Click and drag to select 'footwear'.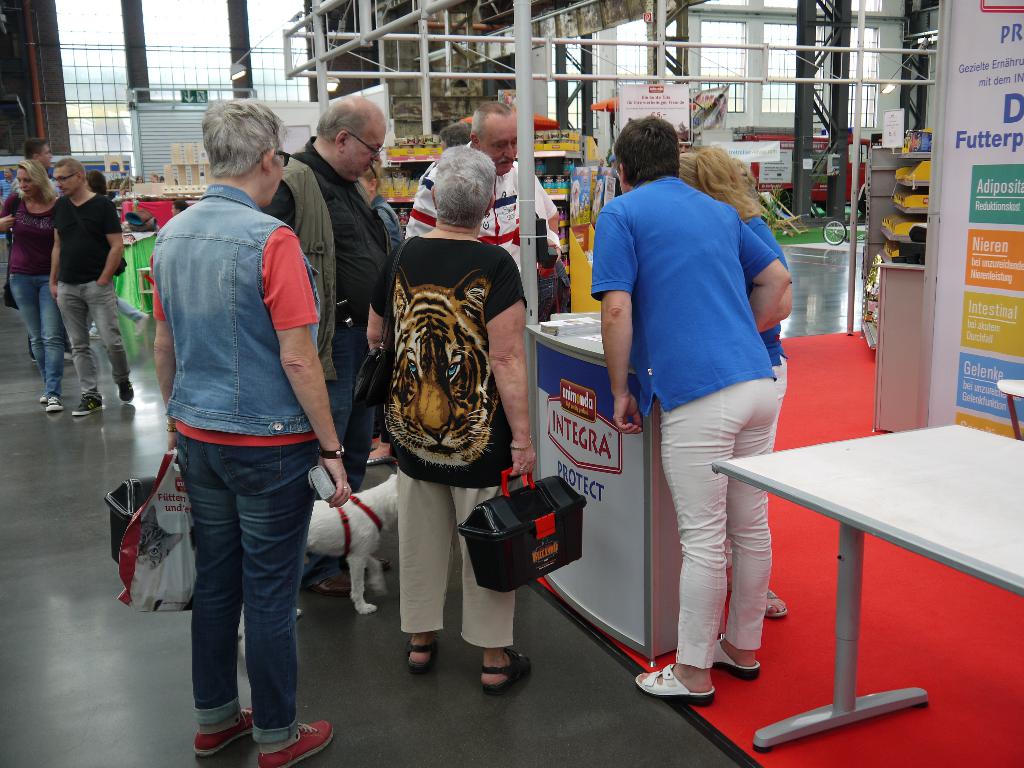
Selection: <region>72, 392, 104, 417</region>.
